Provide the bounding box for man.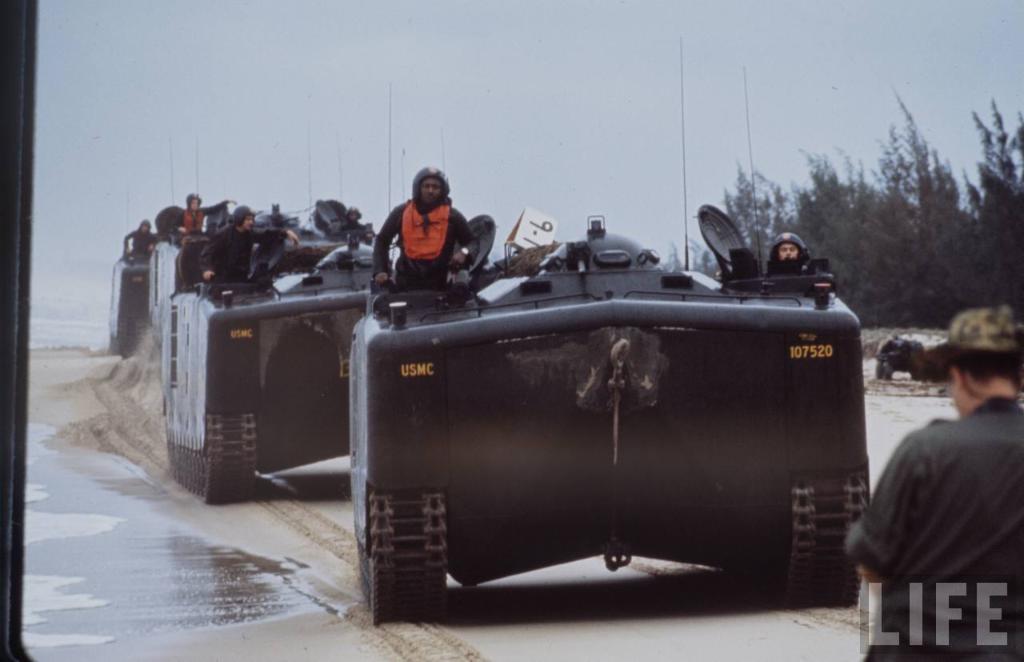
region(851, 299, 1022, 640).
